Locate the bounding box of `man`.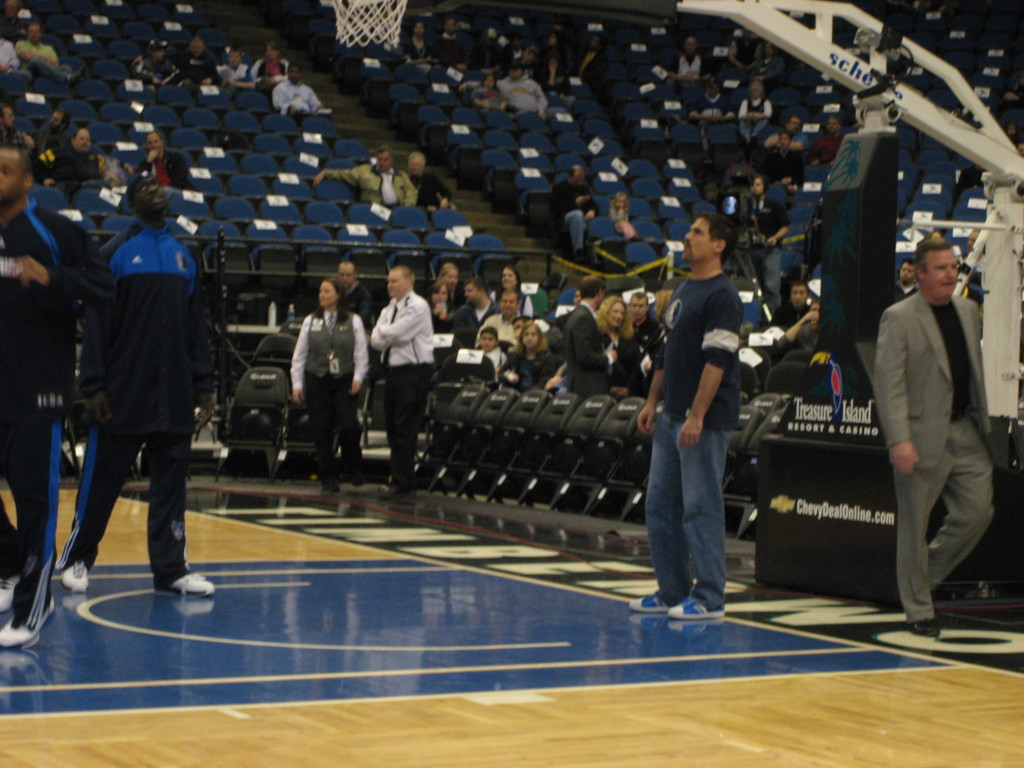
Bounding box: 550, 164, 598, 253.
